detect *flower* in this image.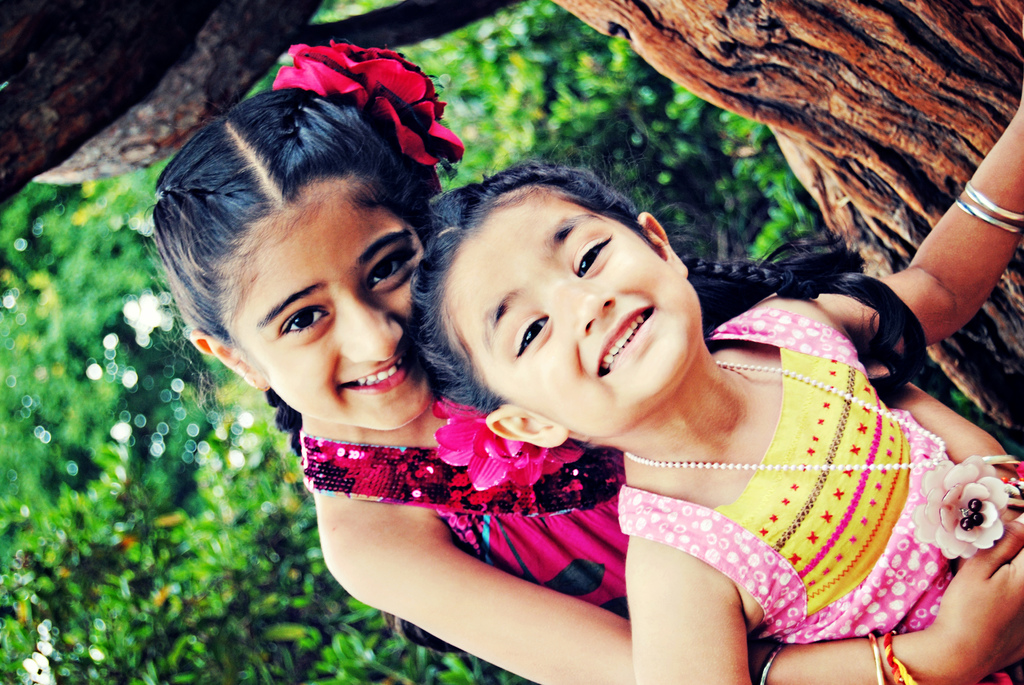
Detection: box=[921, 448, 1016, 587].
